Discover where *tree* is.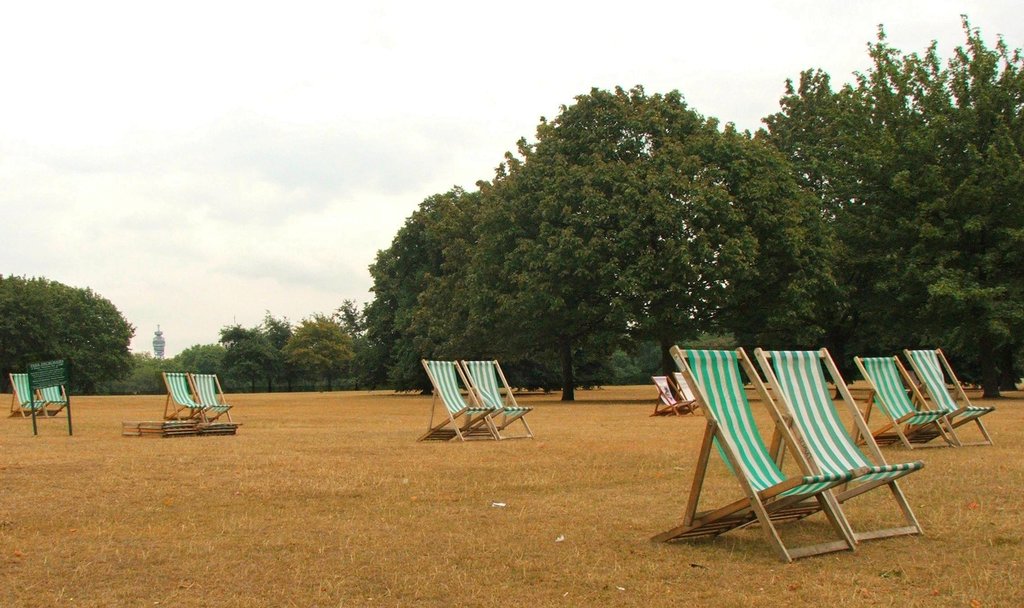
Discovered at [245, 317, 298, 390].
